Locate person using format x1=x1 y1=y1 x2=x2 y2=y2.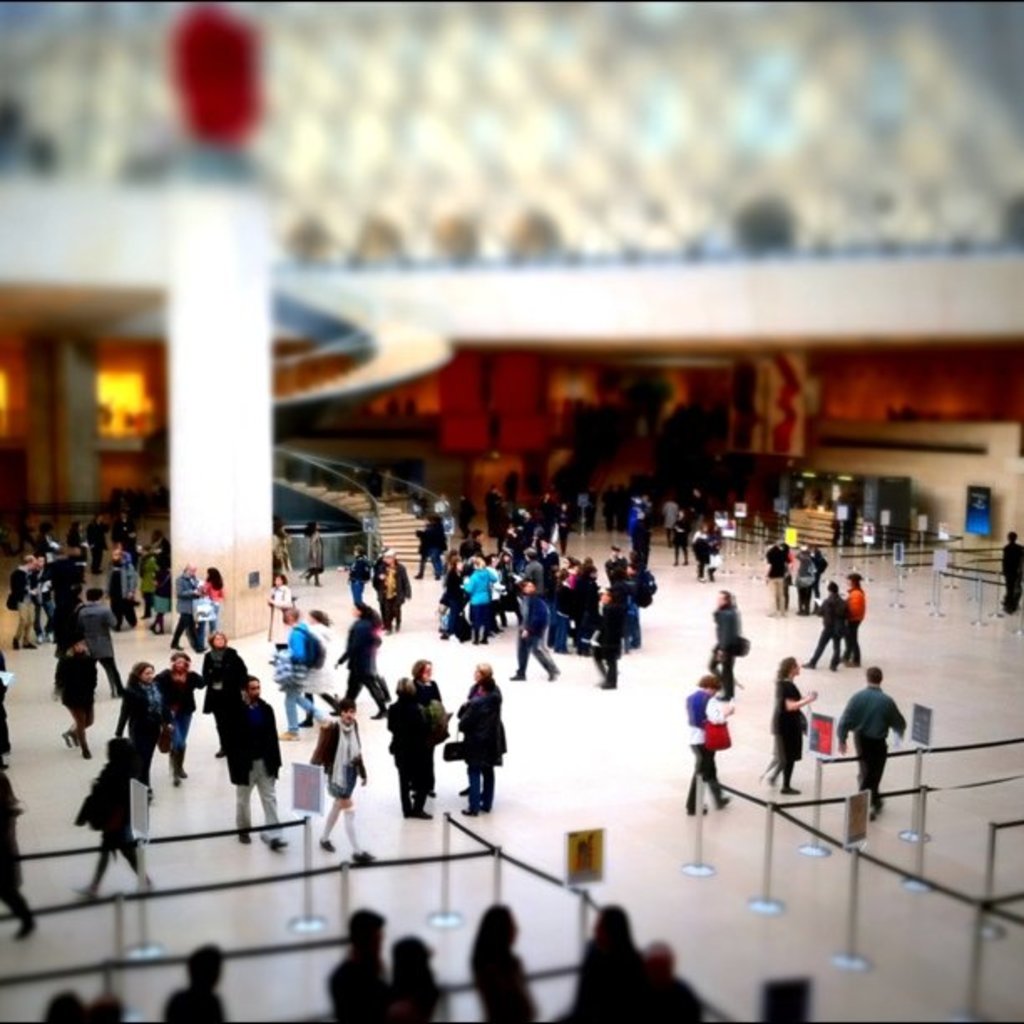
x1=448 y1=676 x2=525 y2=805.
